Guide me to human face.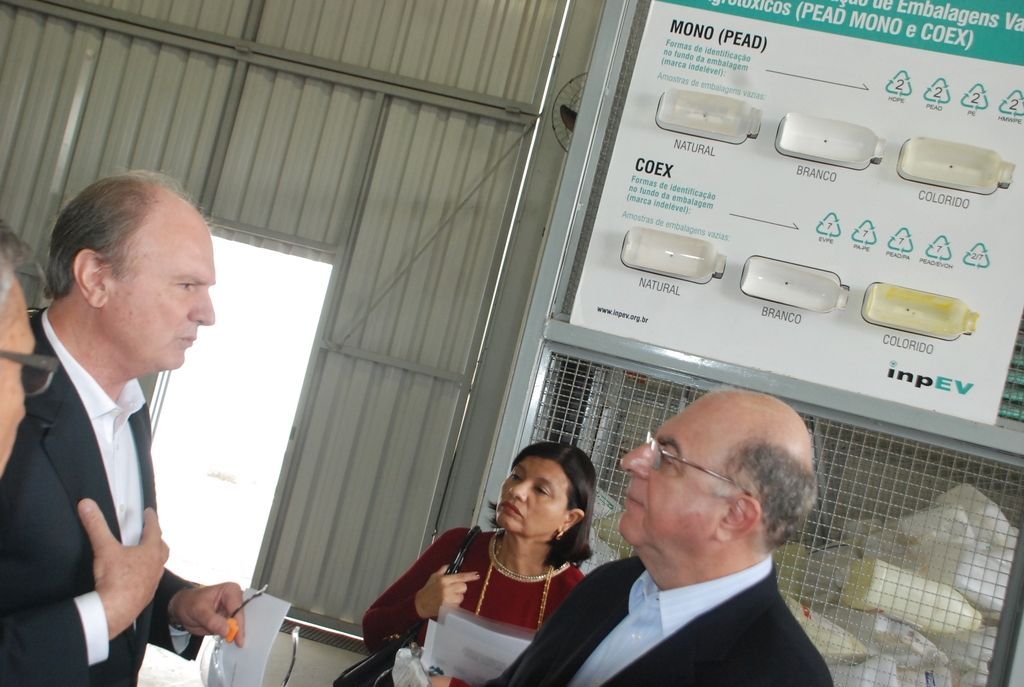
Guidance: detection(115, 196, 214, 374).
